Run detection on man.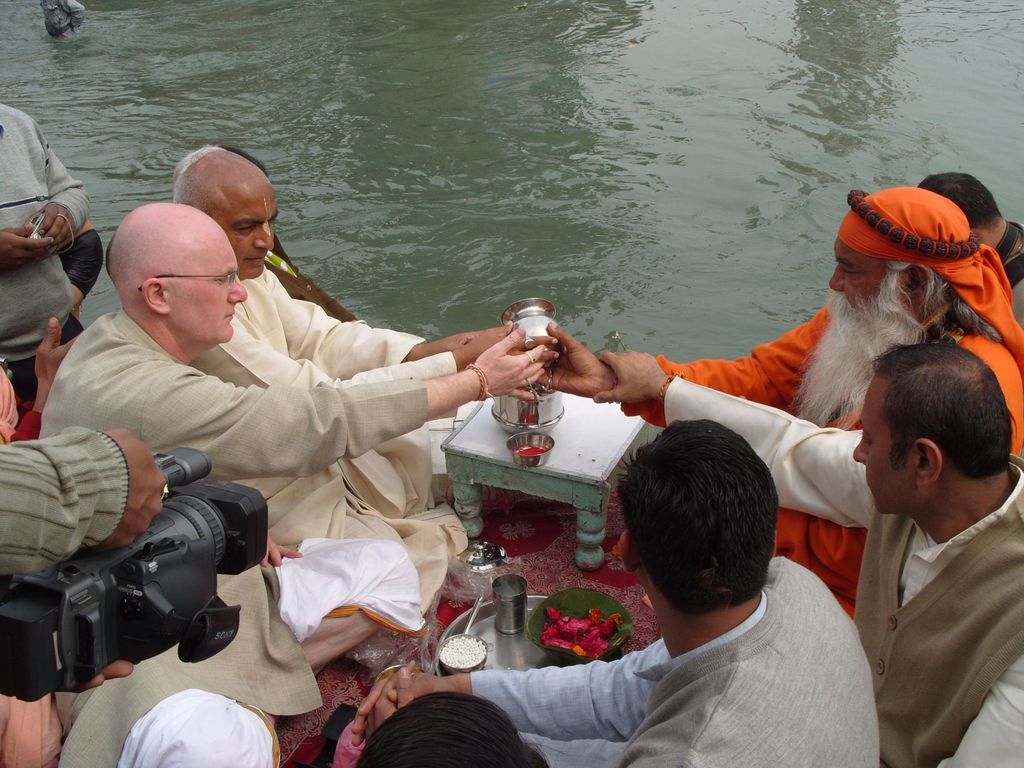
Result: (34, 201, 549, 767).
